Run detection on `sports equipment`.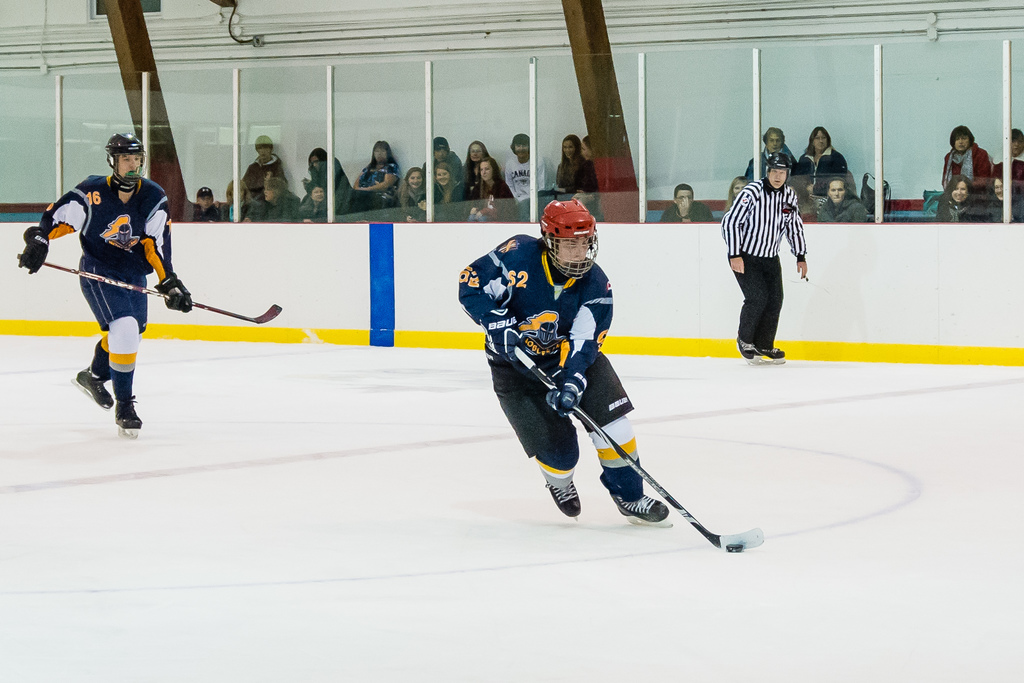
Result: crop(114, 393, 143, 437).
